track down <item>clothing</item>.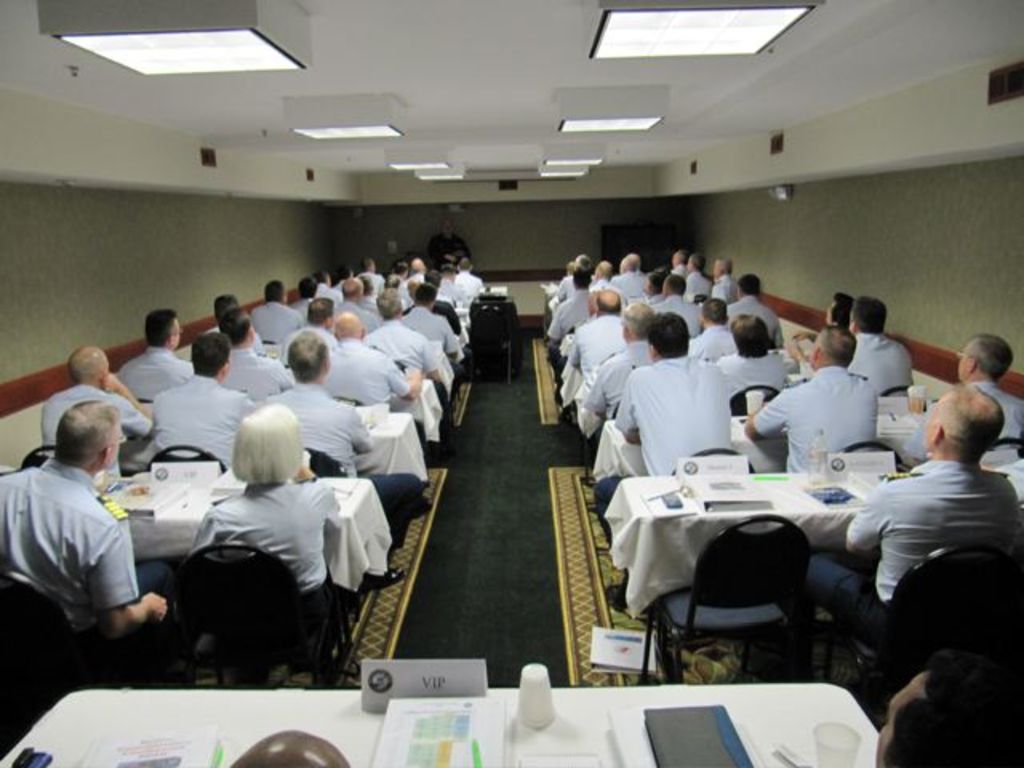
Tracked to 718 291 782 362.
